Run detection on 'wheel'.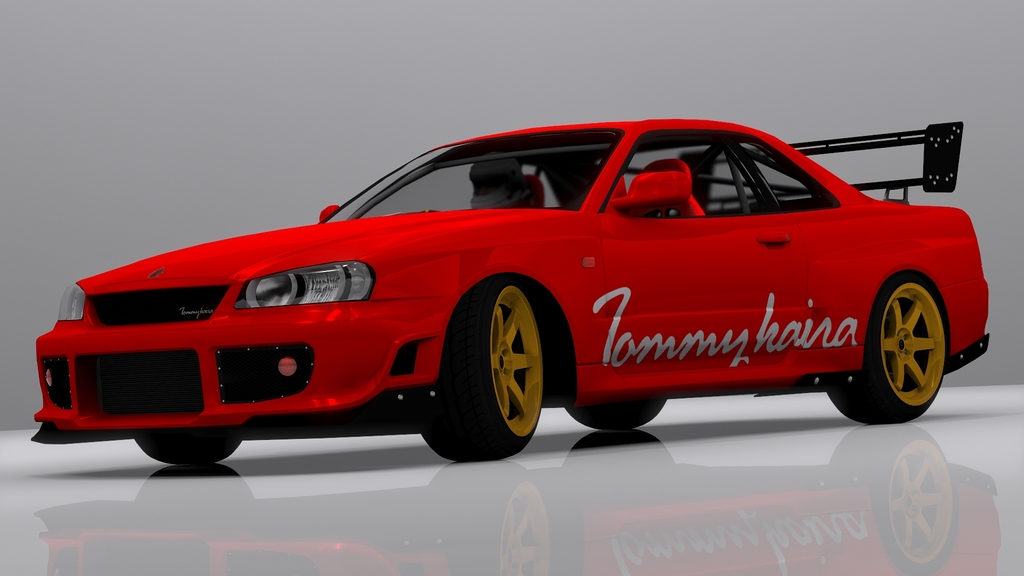
Result: crop(419, 278, 554, 468).
